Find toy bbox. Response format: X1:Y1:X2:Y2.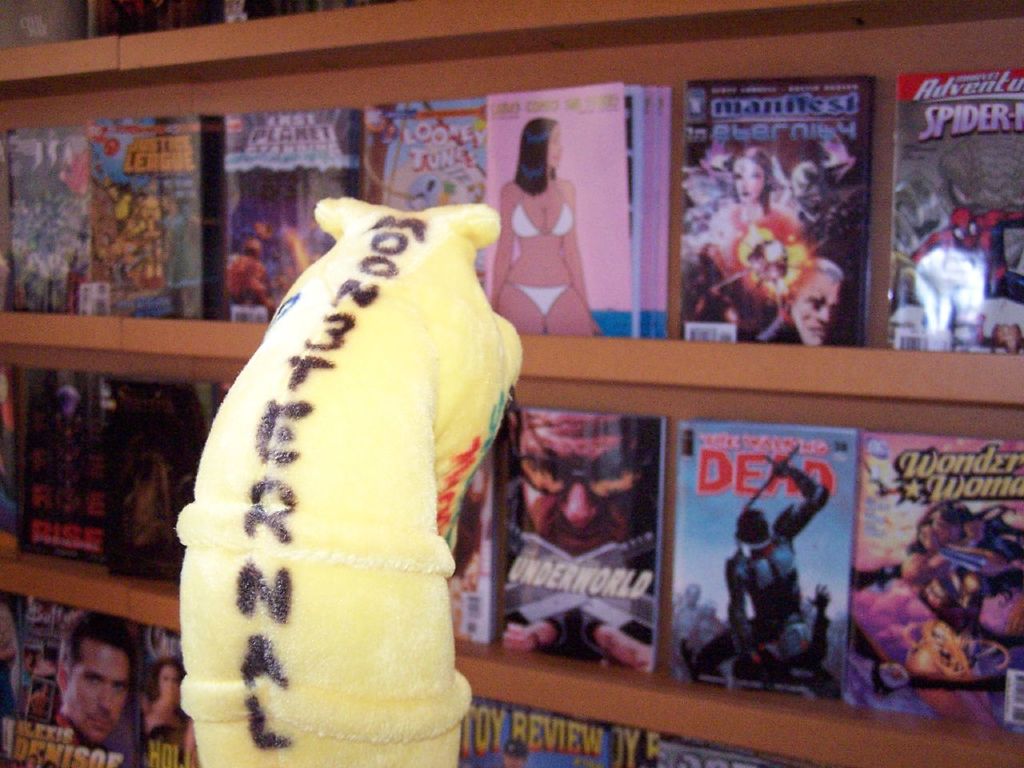
156:190:517:767.
